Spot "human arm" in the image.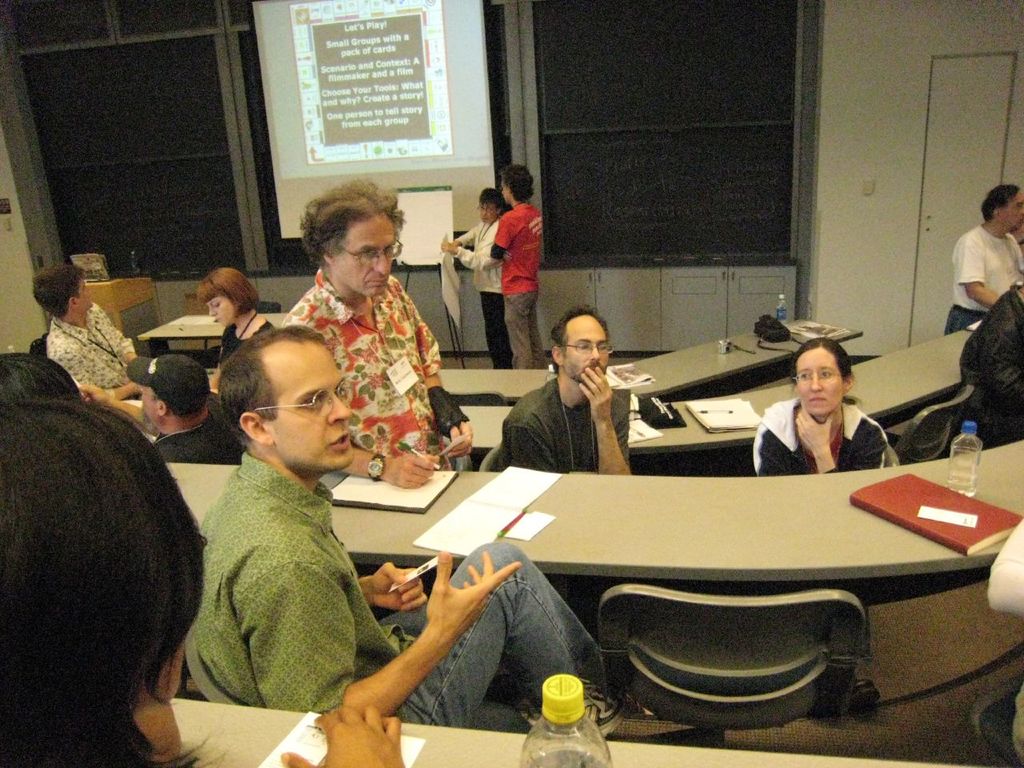
"human arm" found at 72 378 155 431.
